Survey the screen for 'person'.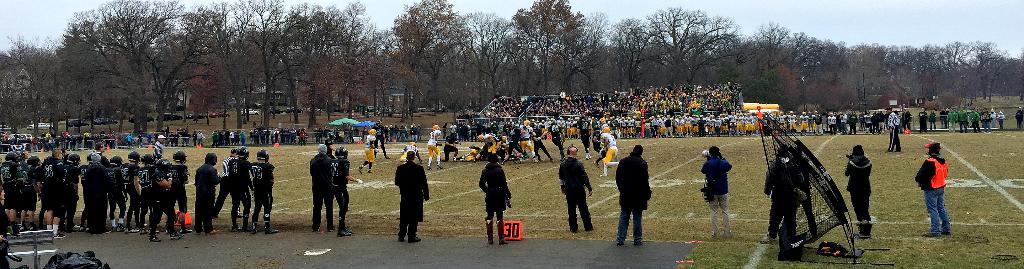
Survey found: bbox=(479, 152, 505, 240).
